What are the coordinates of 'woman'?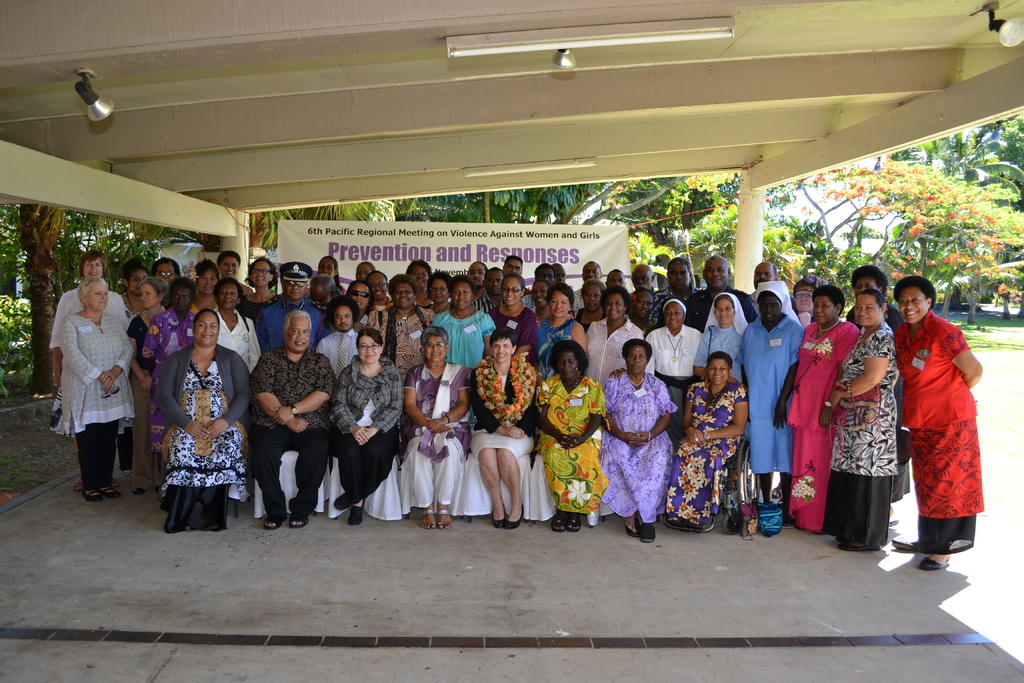
box=[664, 352, 748, 532].
